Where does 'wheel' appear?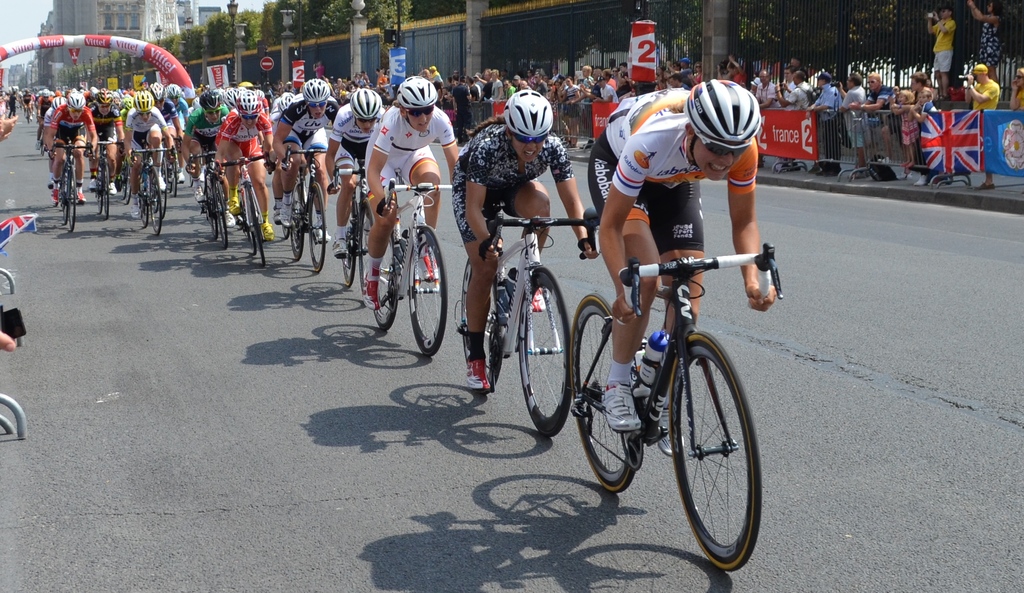
Appears at <bbox>210, 175, 235, 250</bbox>.
